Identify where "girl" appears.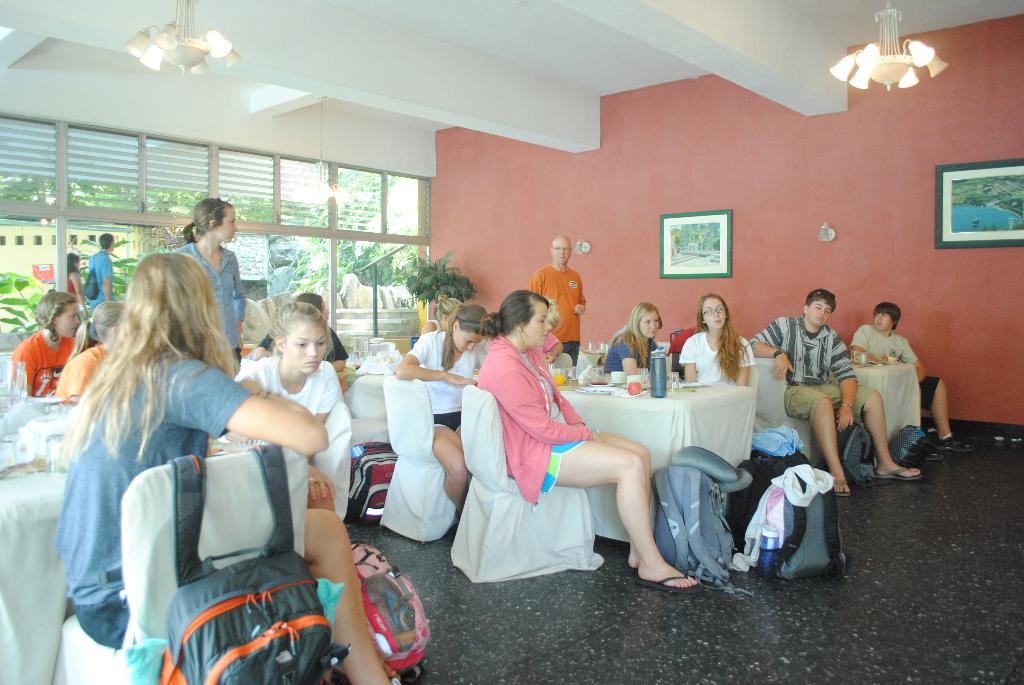
Appears at BBox(601, 302, 667, 373).
